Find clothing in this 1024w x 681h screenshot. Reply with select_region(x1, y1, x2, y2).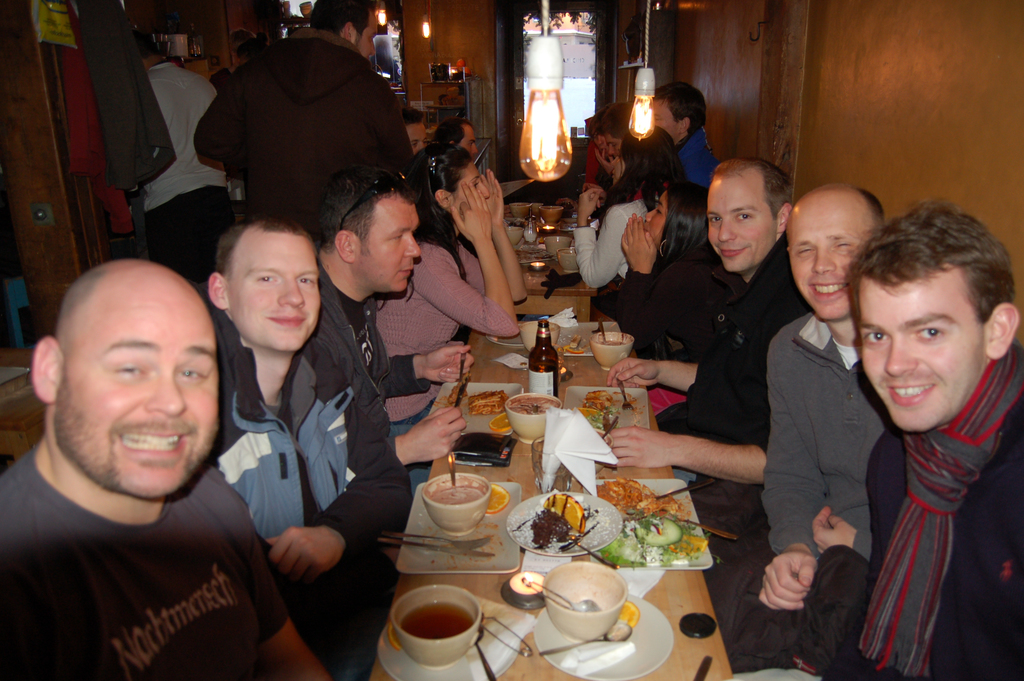
select_region(140, 65, 218, 277).
